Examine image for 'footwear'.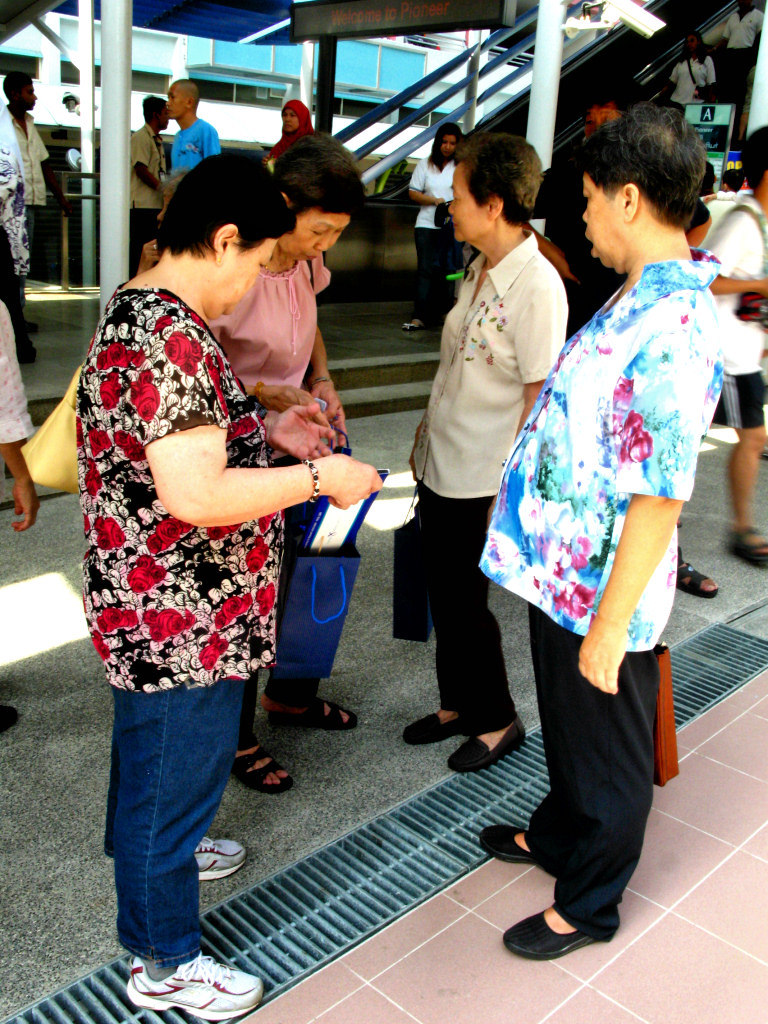
Examination result: {"x1": 405, "y1": 313, "x2": 430, "y2": 338}.
